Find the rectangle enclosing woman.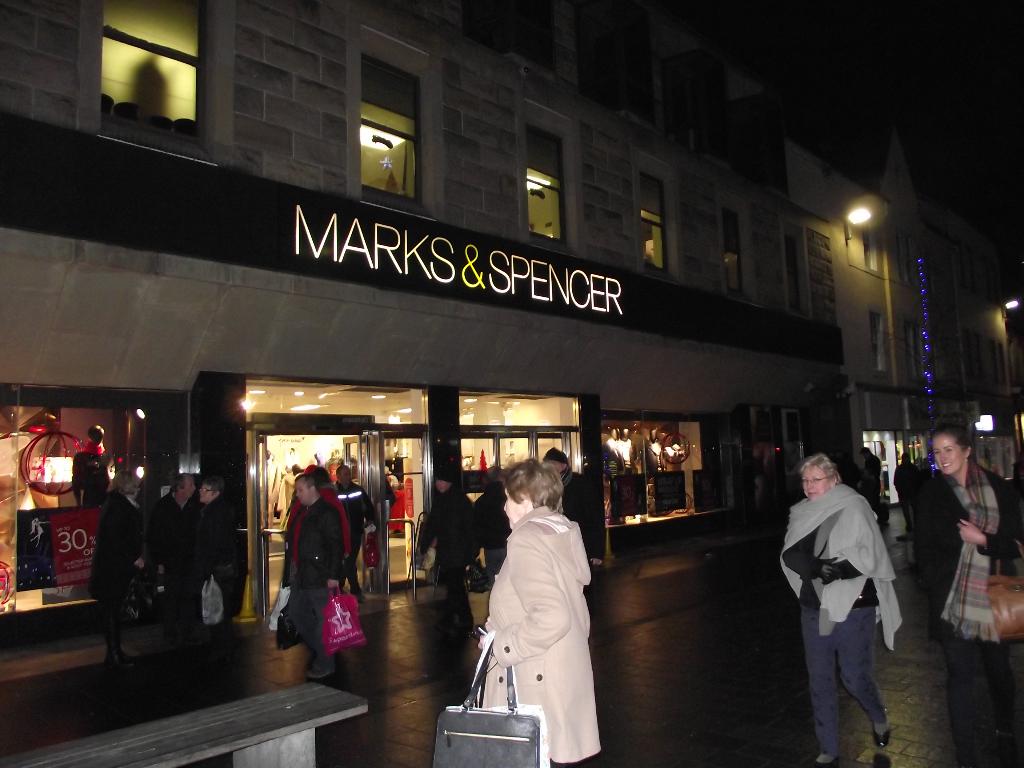
pyautogui.locateOnScreen(904, 423, 1023, 767).
